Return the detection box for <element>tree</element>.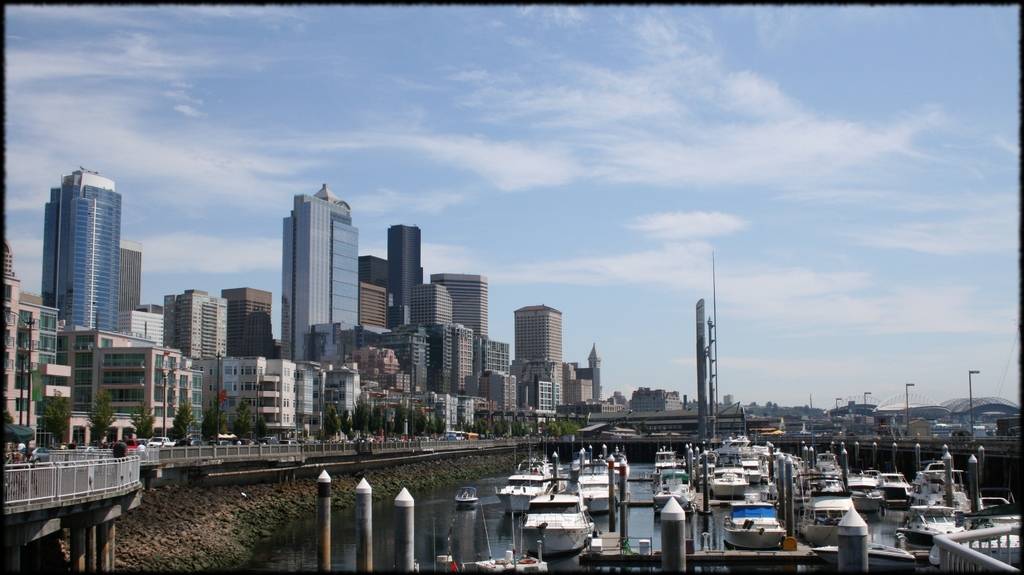
box(472, 410, 490, 435).
